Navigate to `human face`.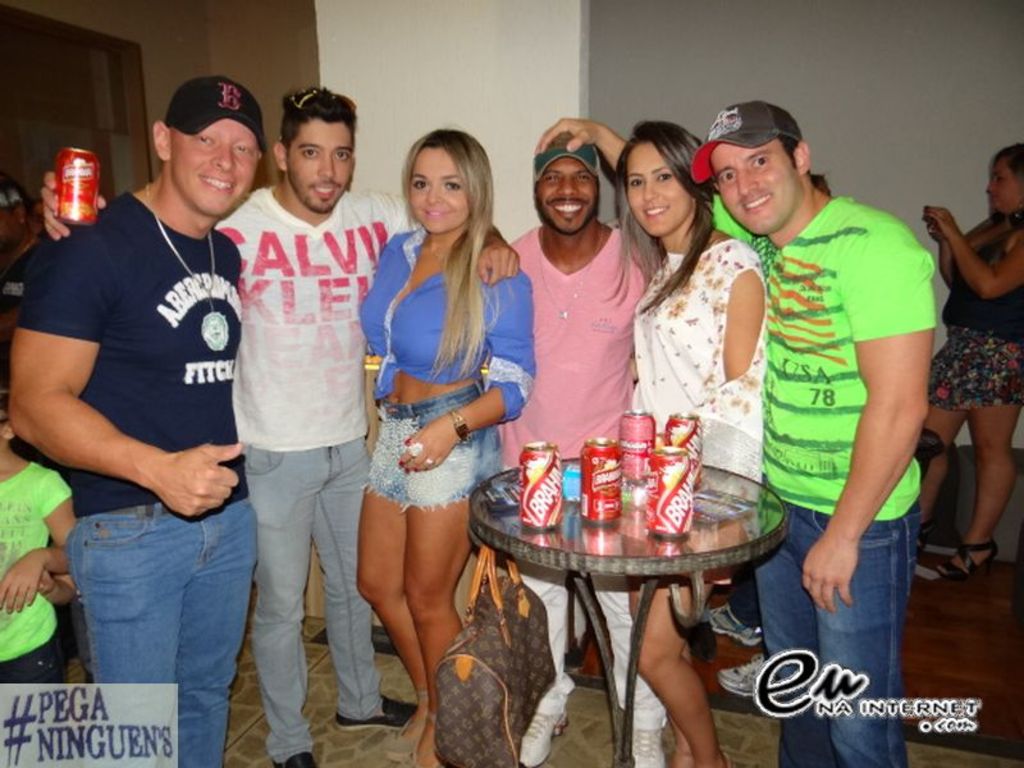
Navigation target: [709, 133, 796, 241].
